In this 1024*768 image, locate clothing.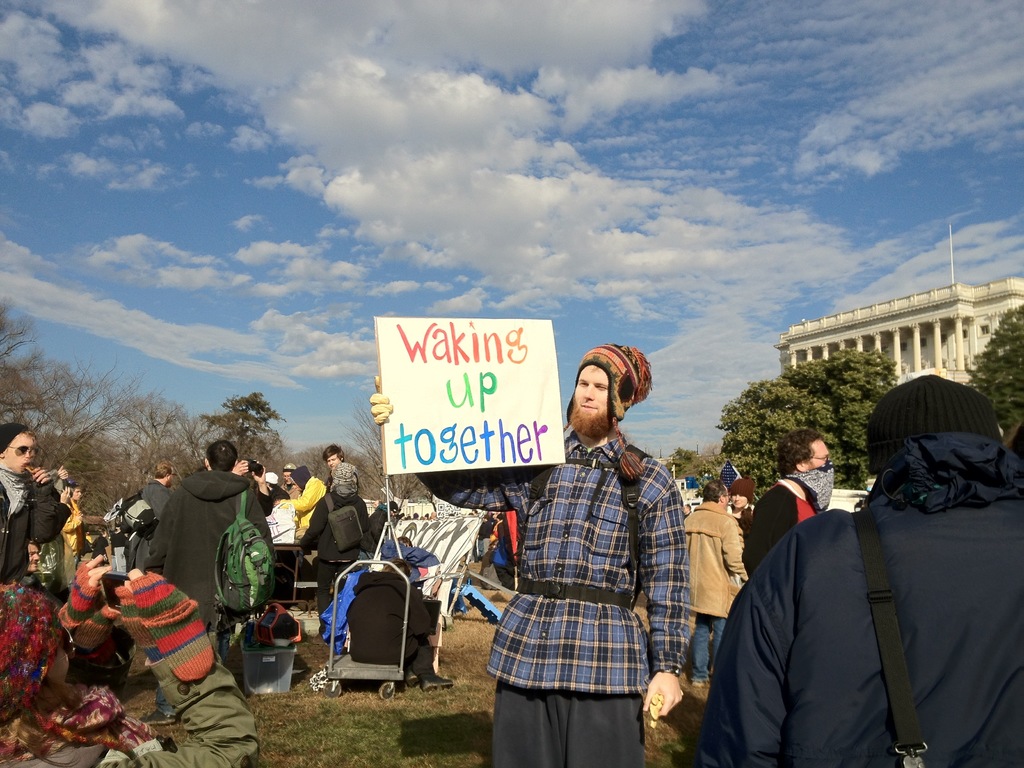
Bounding box: [x1=679, y1=497, x2=744, y2=685].
